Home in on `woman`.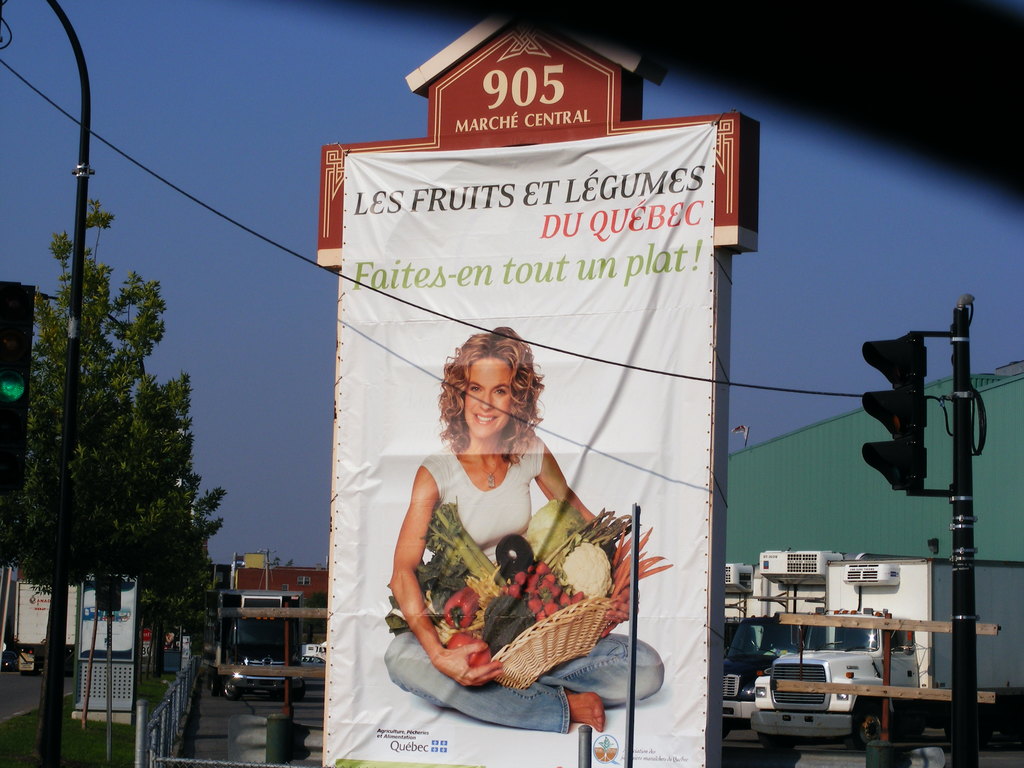
Homed in at 386:317:629:730.
